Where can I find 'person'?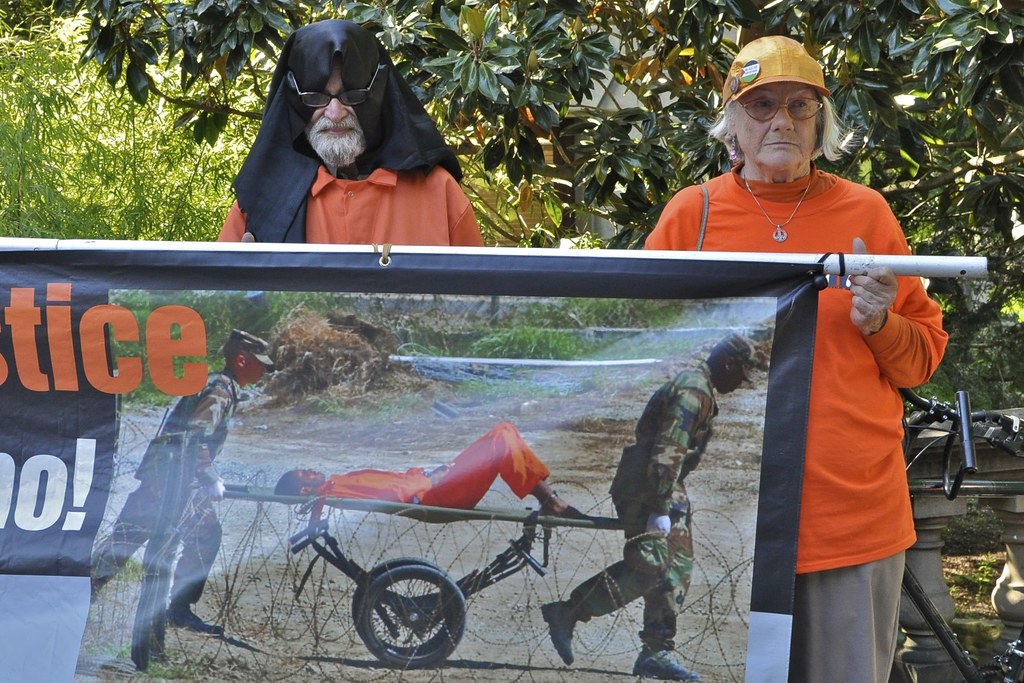
You can find it at (275,422,588,520).
